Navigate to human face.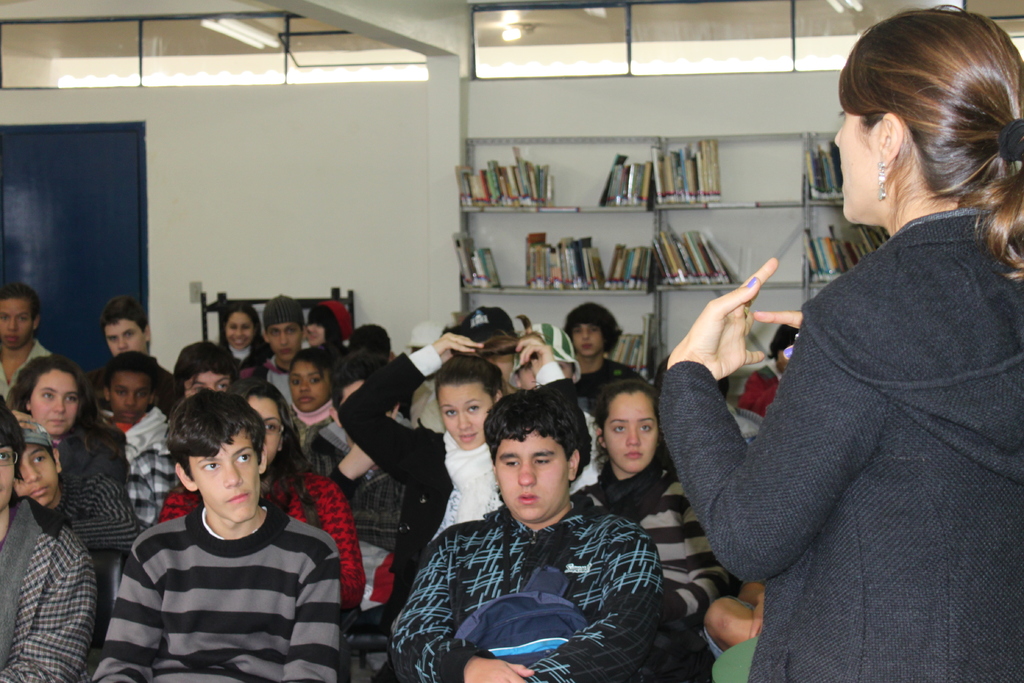
Navigation target: x1=28, y1=370, x2=79, y2=438.
